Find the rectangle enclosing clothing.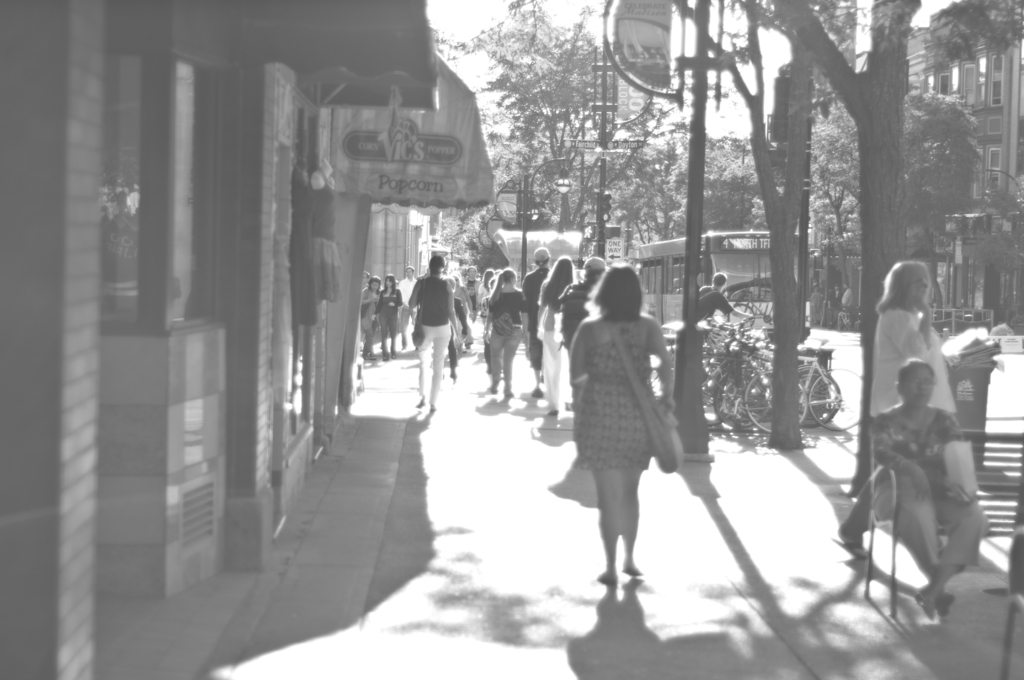
457:287:470:310.
